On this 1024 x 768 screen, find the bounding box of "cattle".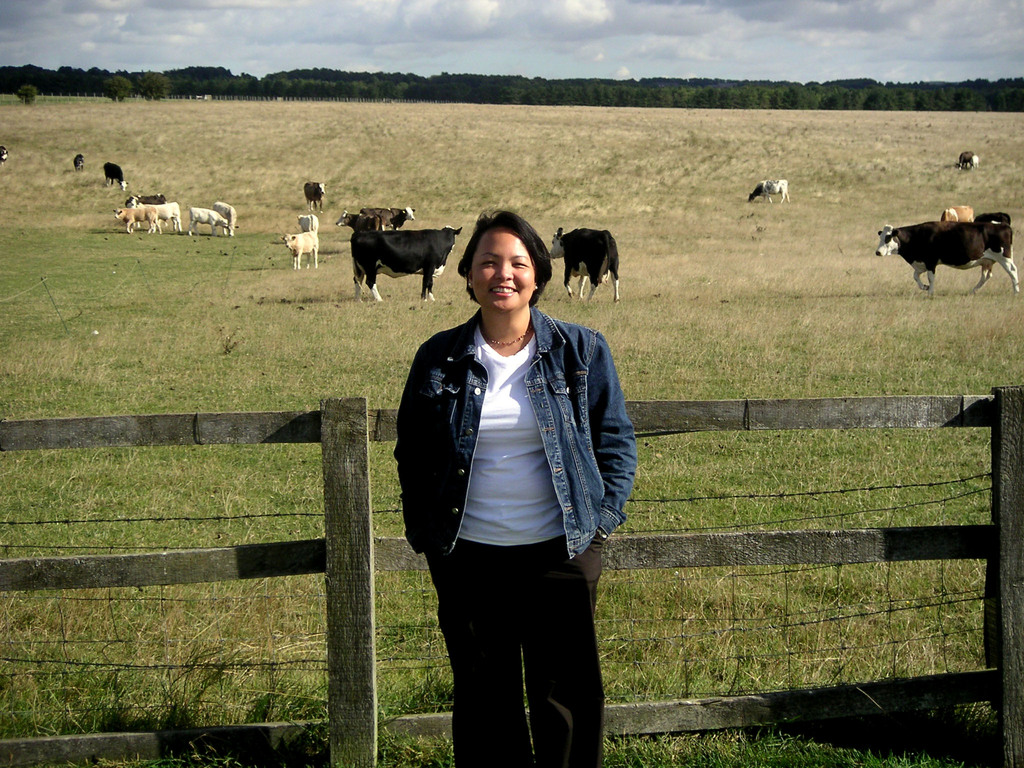
Bounding box: 134/203/181/232.
